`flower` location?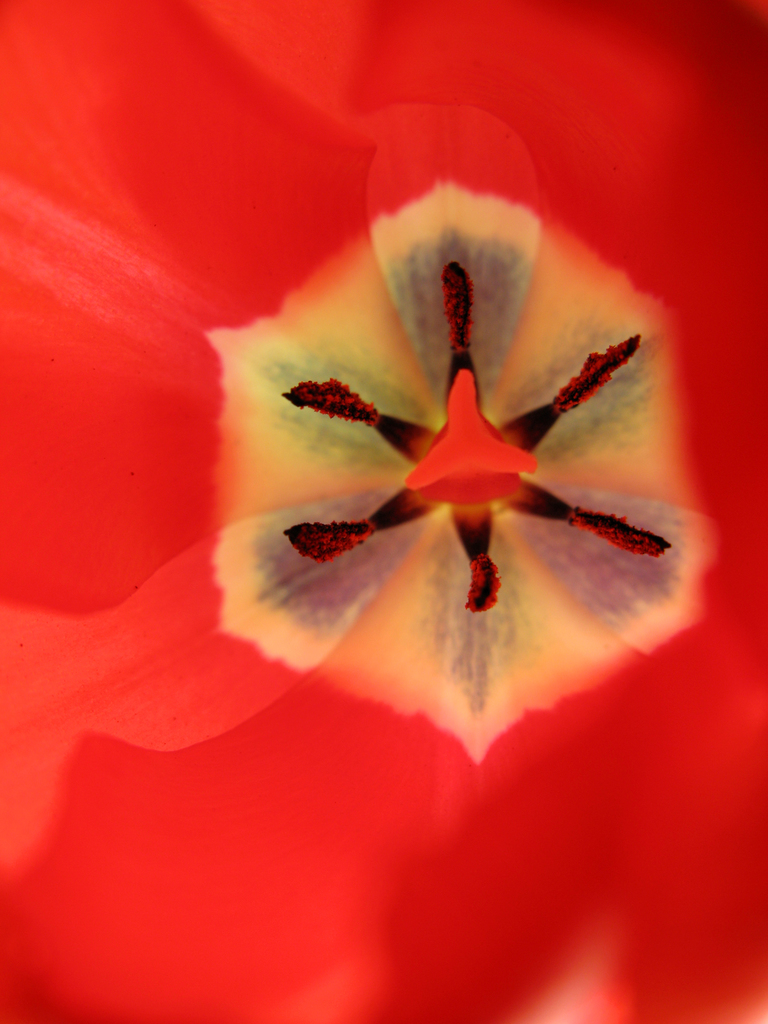
BBox(2, 1, 767, 1023)
